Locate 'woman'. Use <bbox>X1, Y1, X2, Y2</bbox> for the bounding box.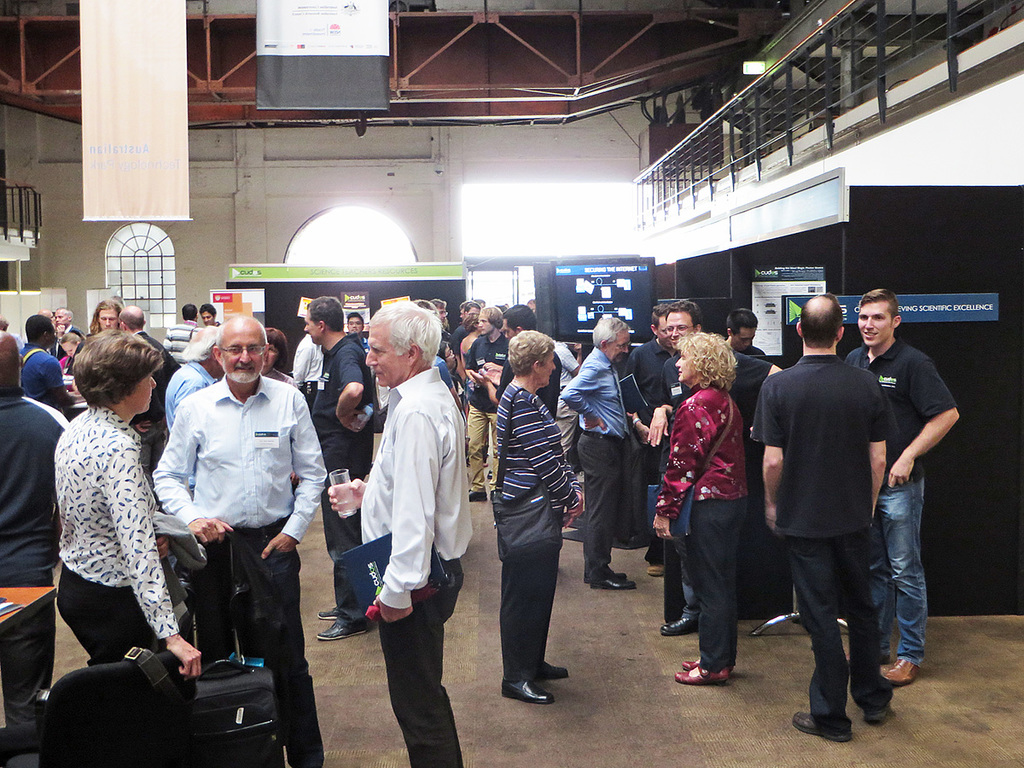
<bbox>259, 327, 300, 492</bbox>.
